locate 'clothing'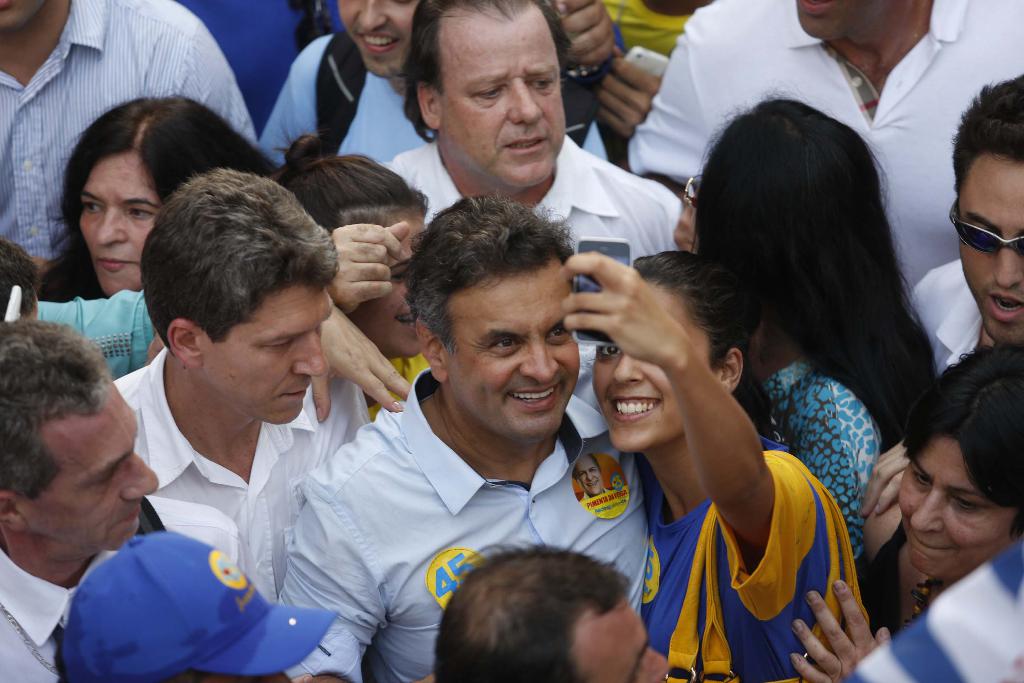
locate(642, 450, 868, 682)
